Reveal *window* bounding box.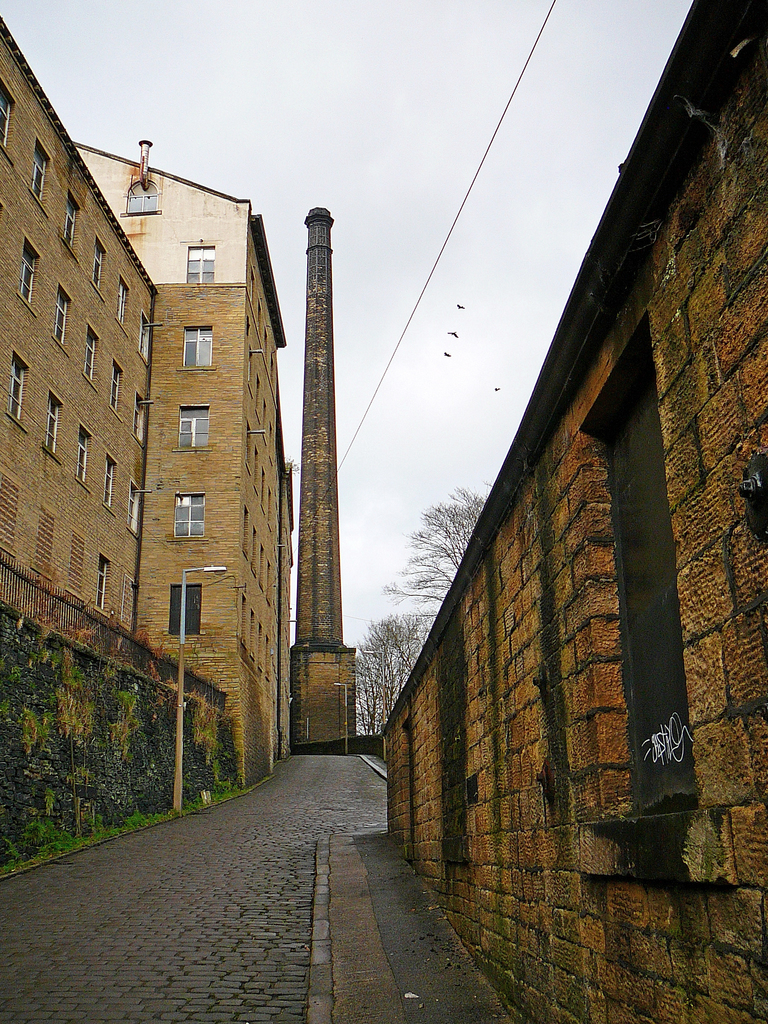
Revealed: pyautogui.locateOnScreen(43, 391, 65, 463).
